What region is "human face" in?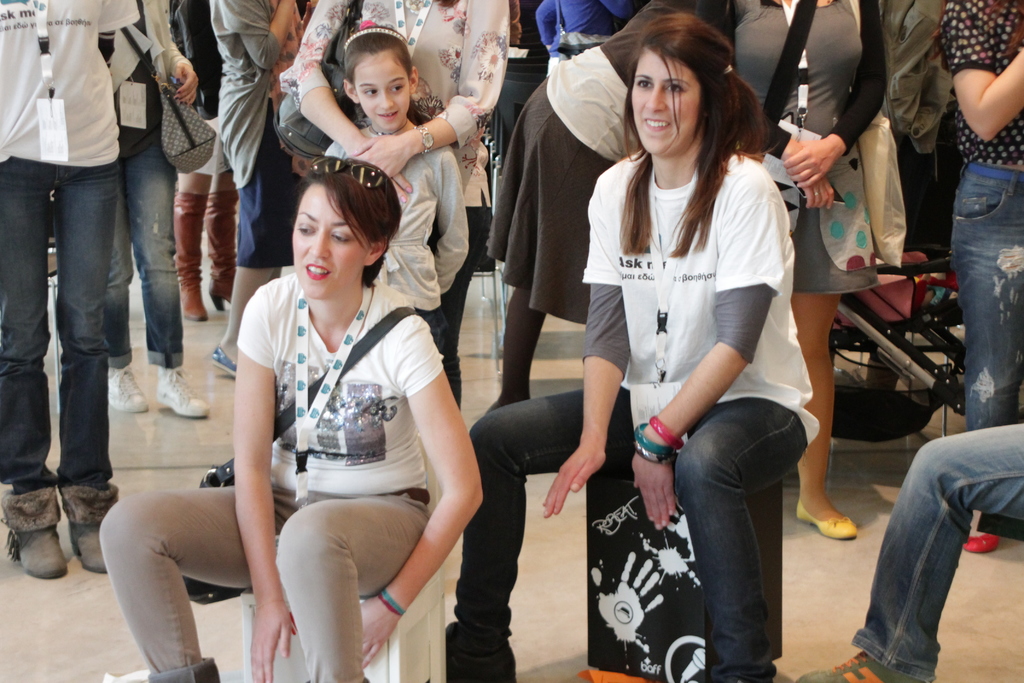
x1=292, y1=184, x2=368, y2=300.
